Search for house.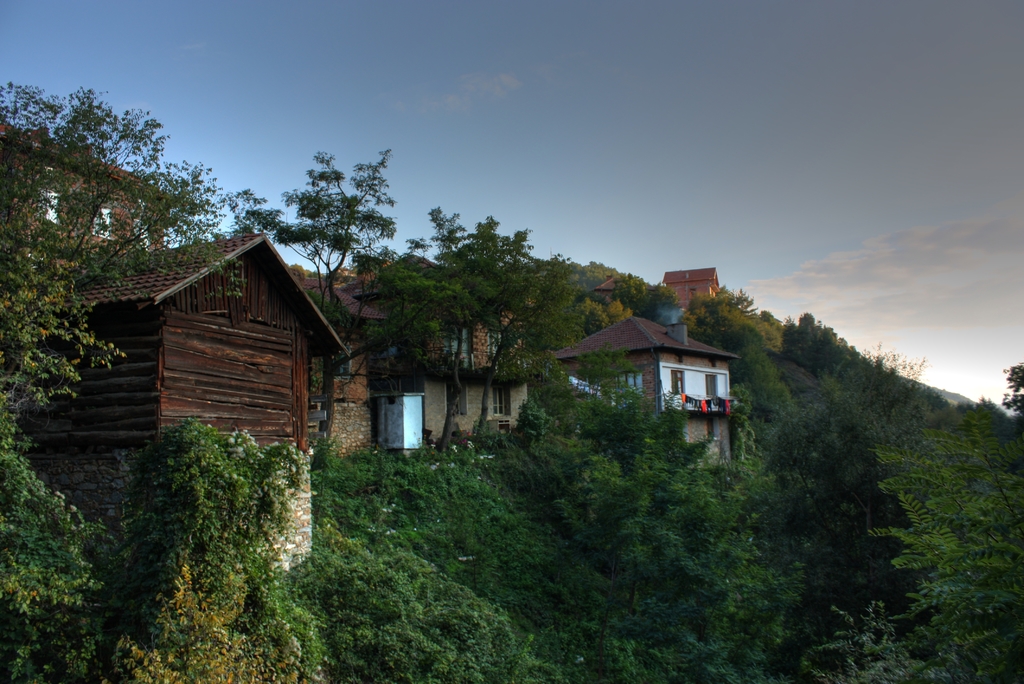
Found at bbox(0, 117, 196, 307).
